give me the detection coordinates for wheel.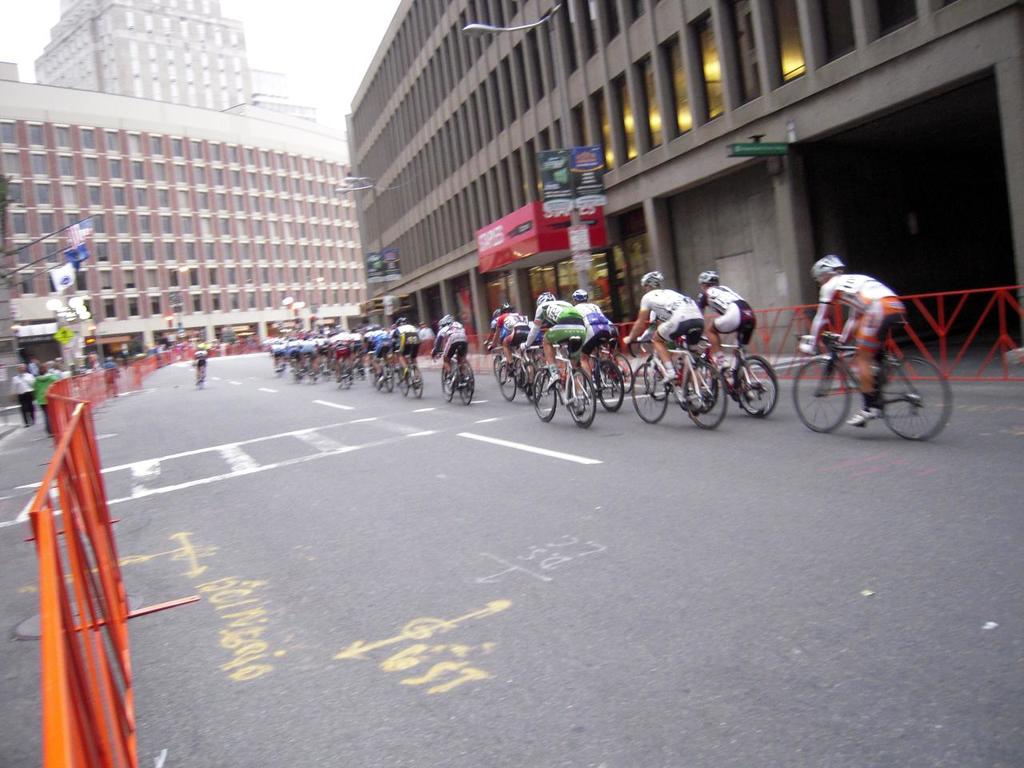
pyautogui.locateOnScreen(882, 346, 958, 434).
